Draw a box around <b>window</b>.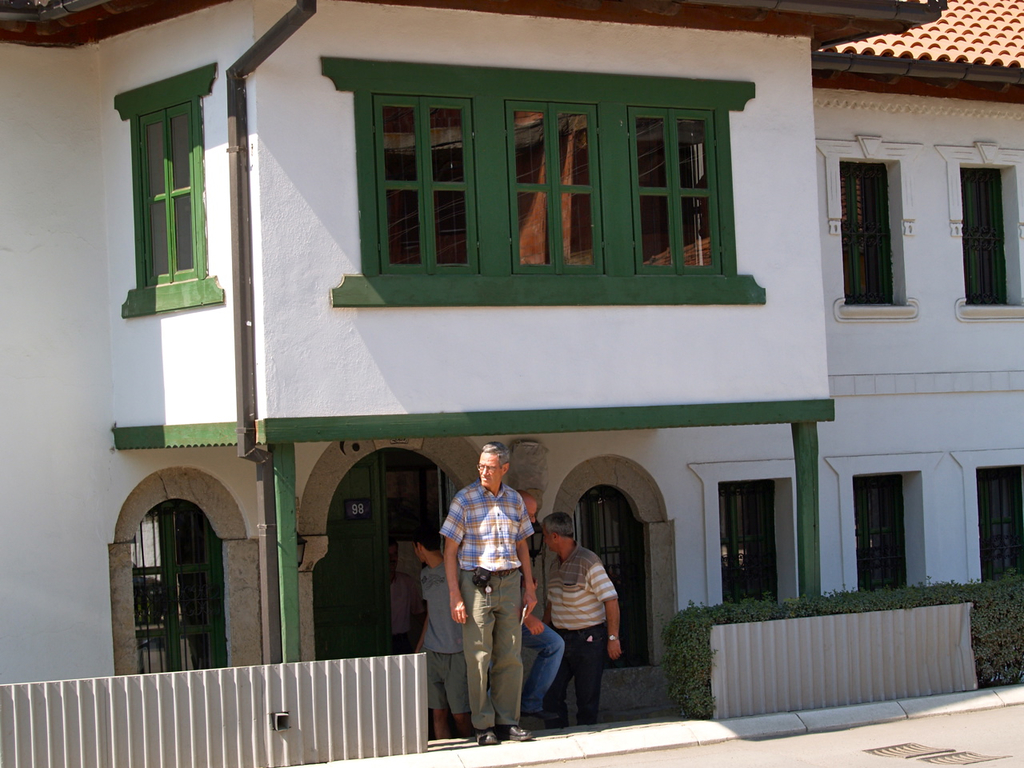
[left=855, top=470, right=919, bottom=594].
